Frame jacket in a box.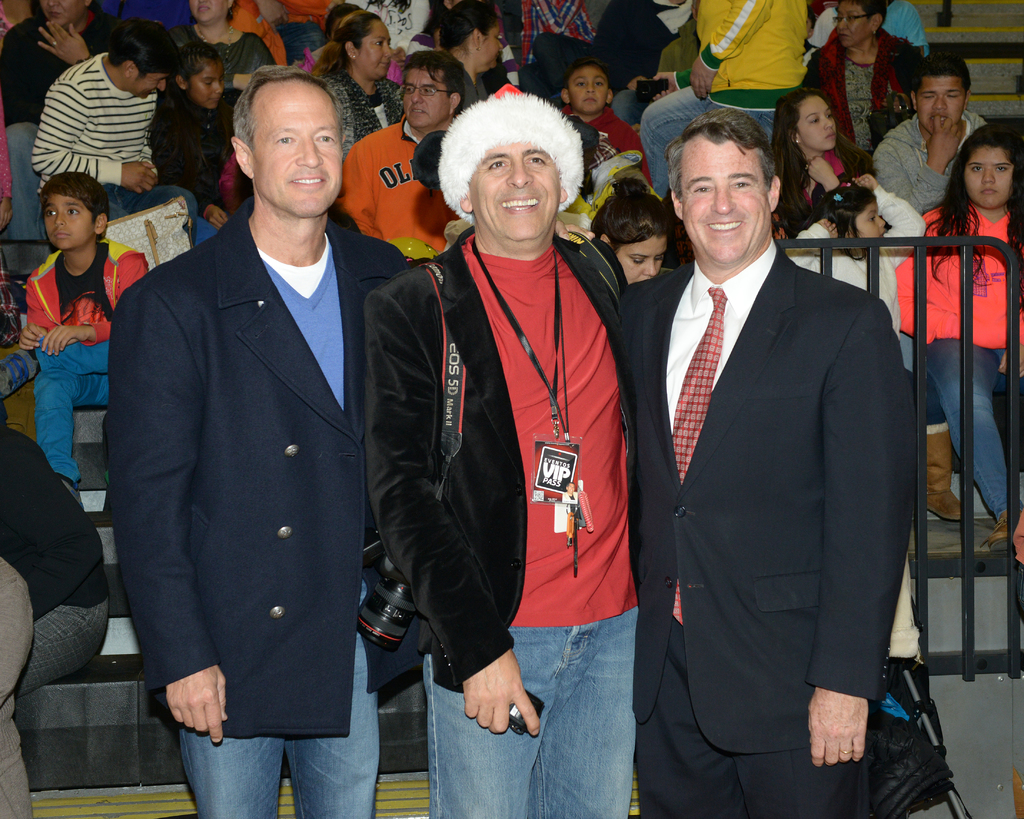
pyautogui.locateOnScreen(868, 113, 993, 219).
